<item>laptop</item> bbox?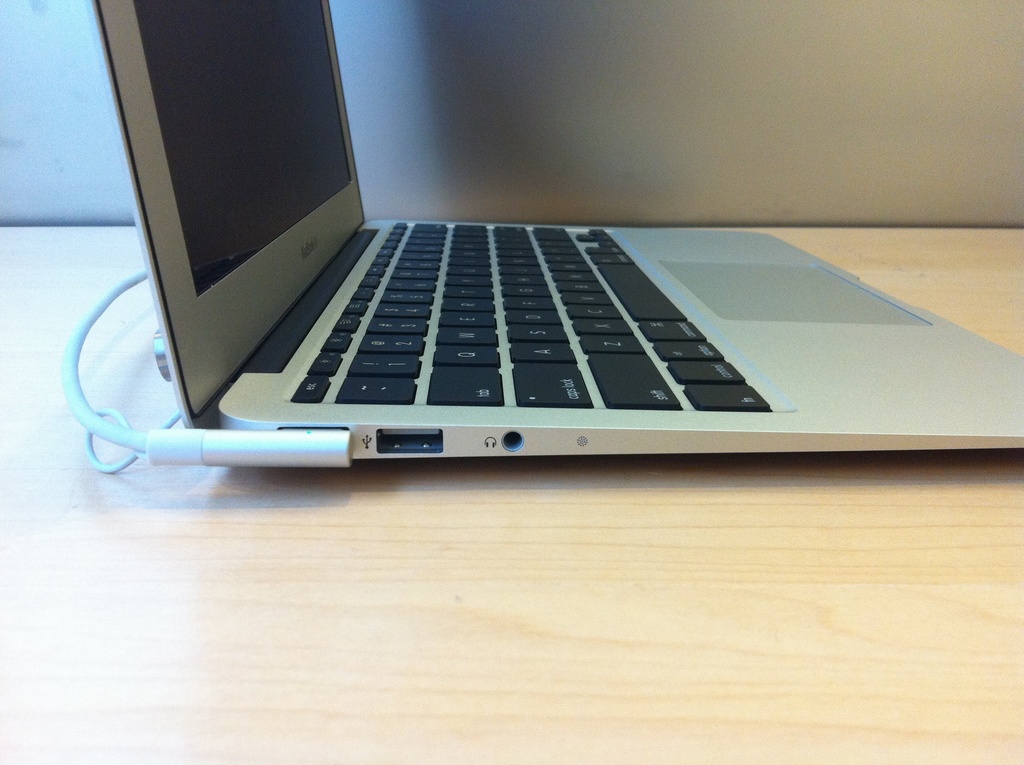
detection(90, 38, 947, 479)
